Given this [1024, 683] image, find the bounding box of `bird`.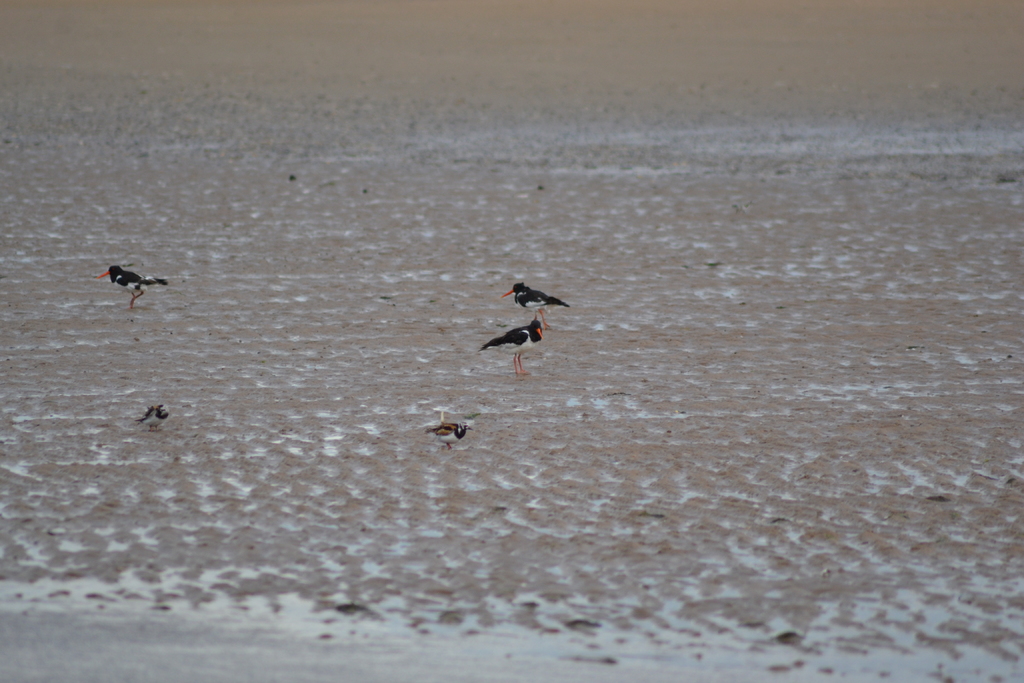
crop(90, 256, 168, 308).
